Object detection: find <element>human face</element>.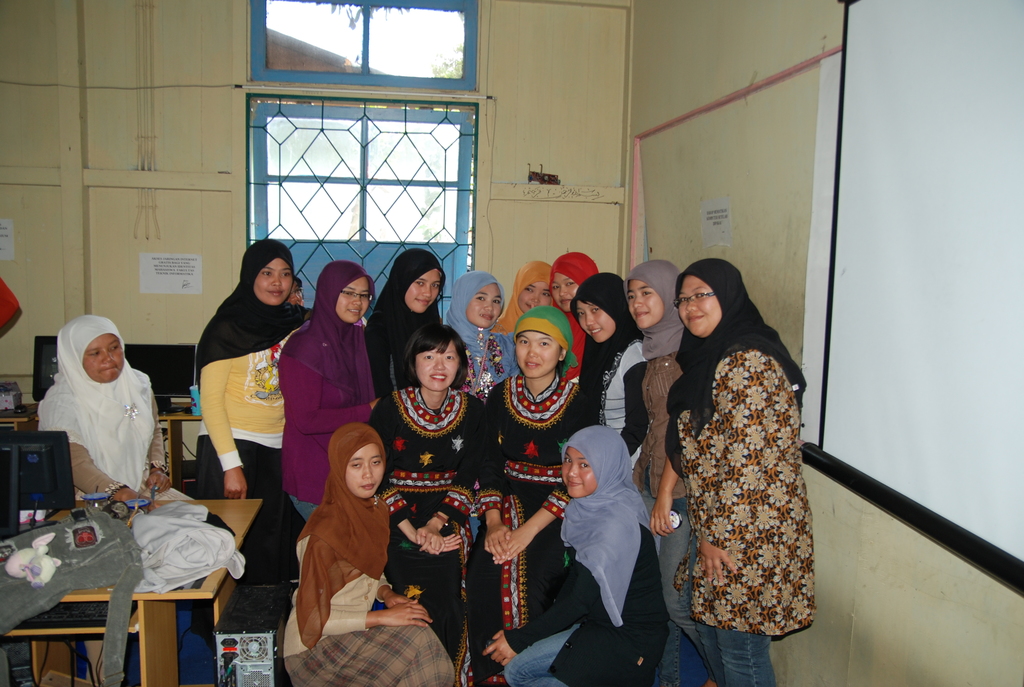
<box>338,274,367,322</box>.
